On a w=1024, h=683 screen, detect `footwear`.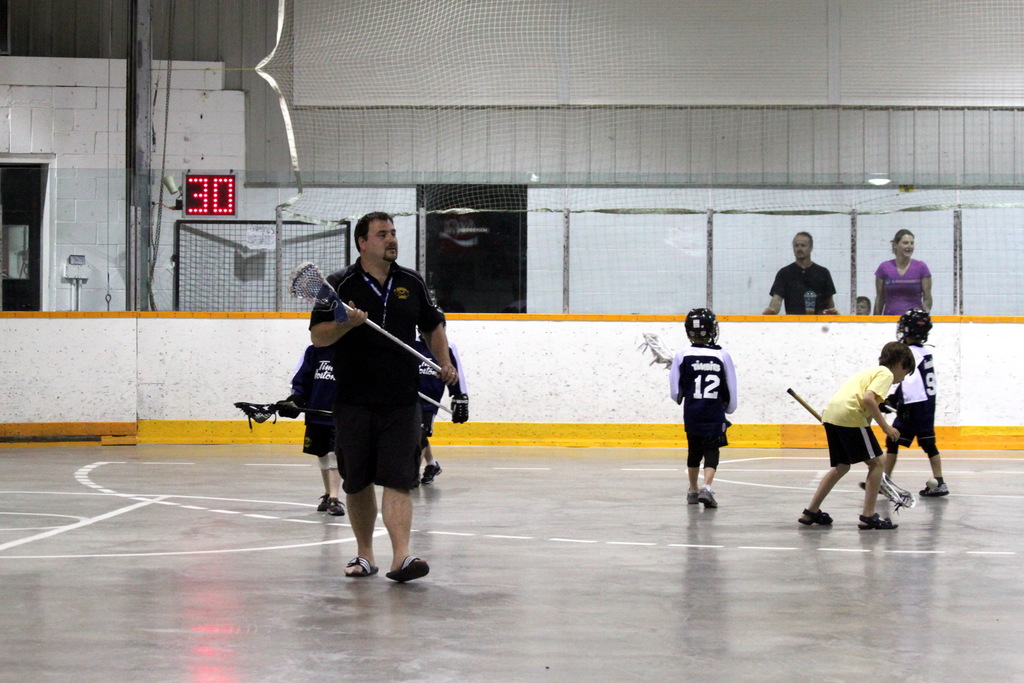
854/511/903/533.
